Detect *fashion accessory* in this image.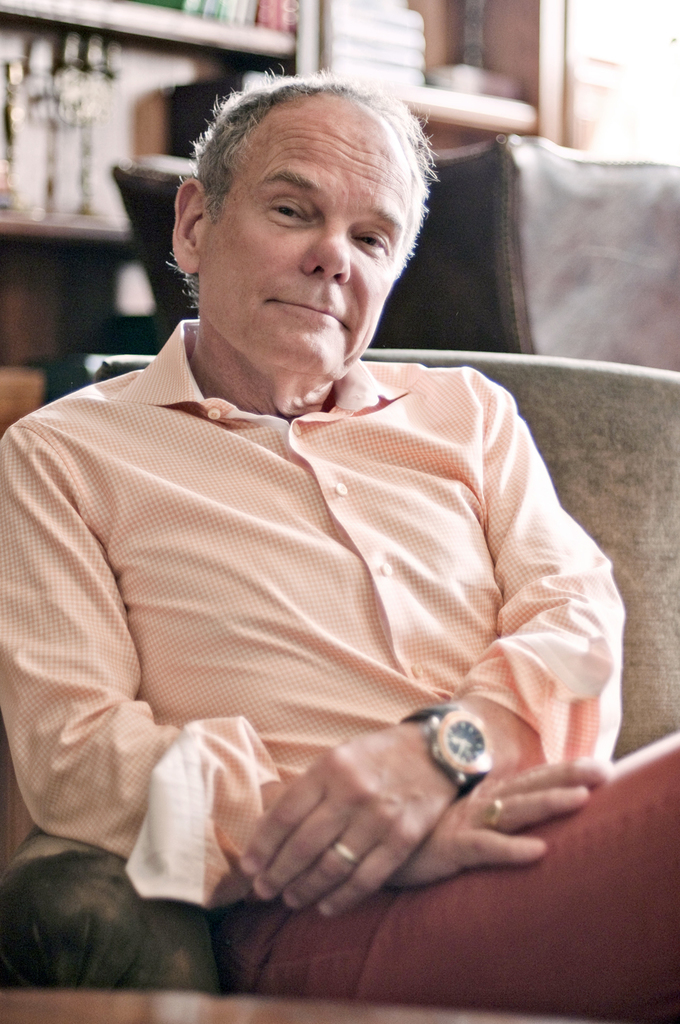
Detection: BBox(333, 839, 359, 868).
